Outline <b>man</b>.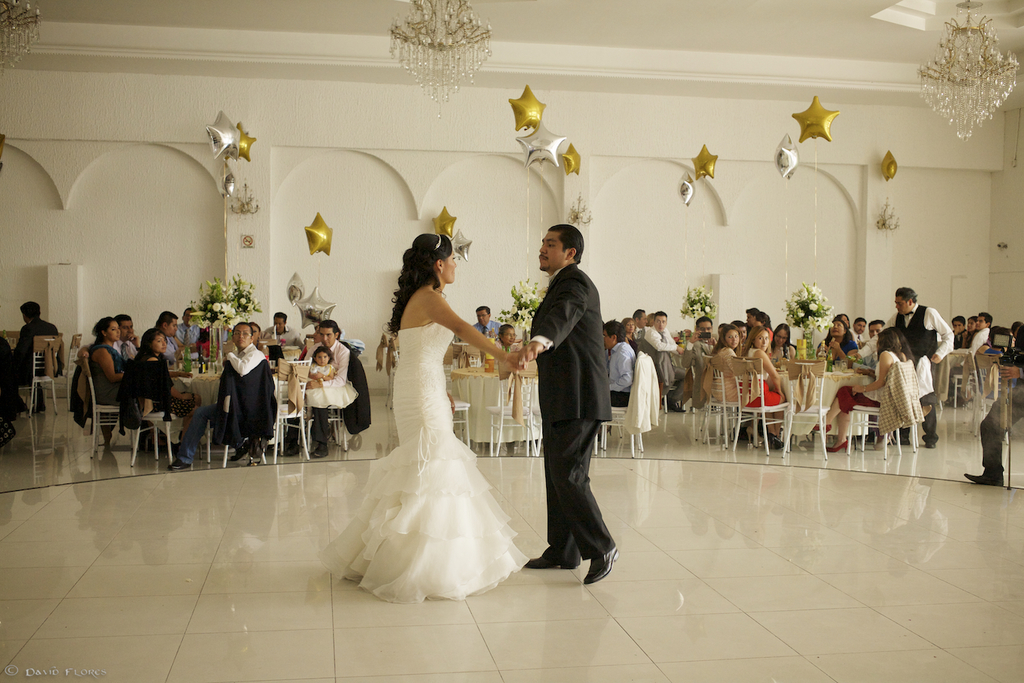
Outline: <bbox>498, 324, 521, 351</bbox>.
